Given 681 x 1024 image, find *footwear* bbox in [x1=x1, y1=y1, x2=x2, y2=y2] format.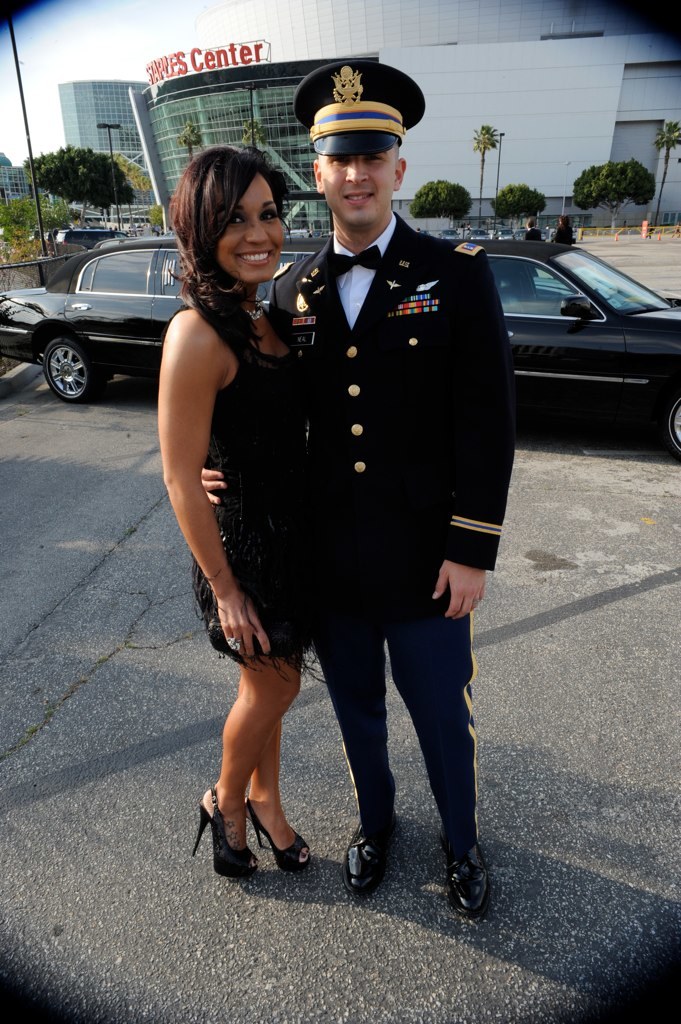
[x1=184, y1=779, x2=265, y2=875].
